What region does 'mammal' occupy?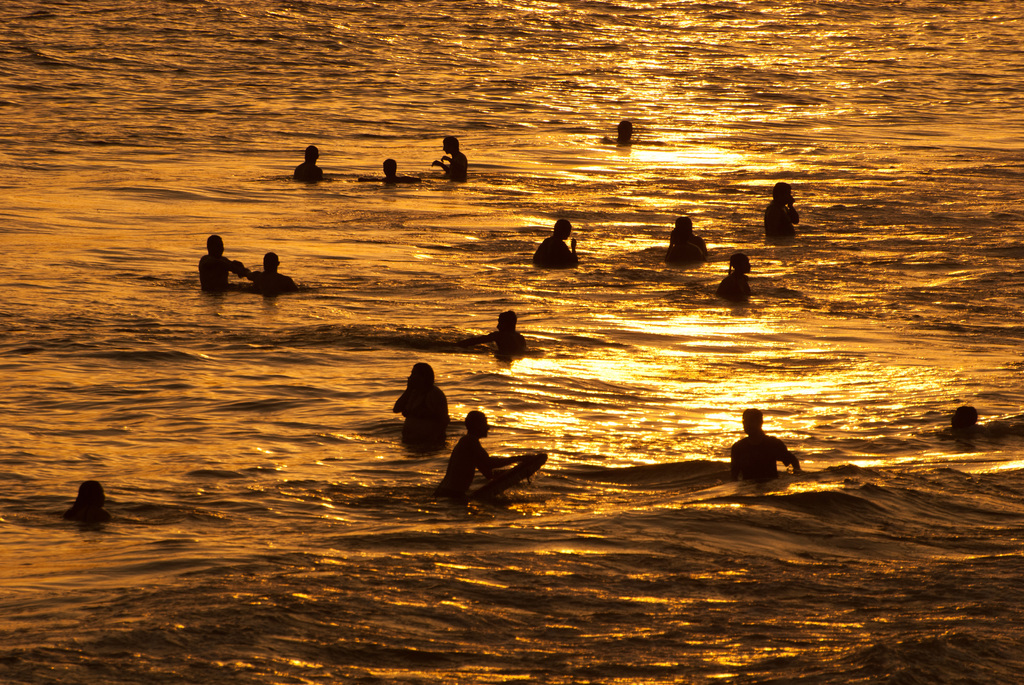
box(947, 405, 980, 434).
